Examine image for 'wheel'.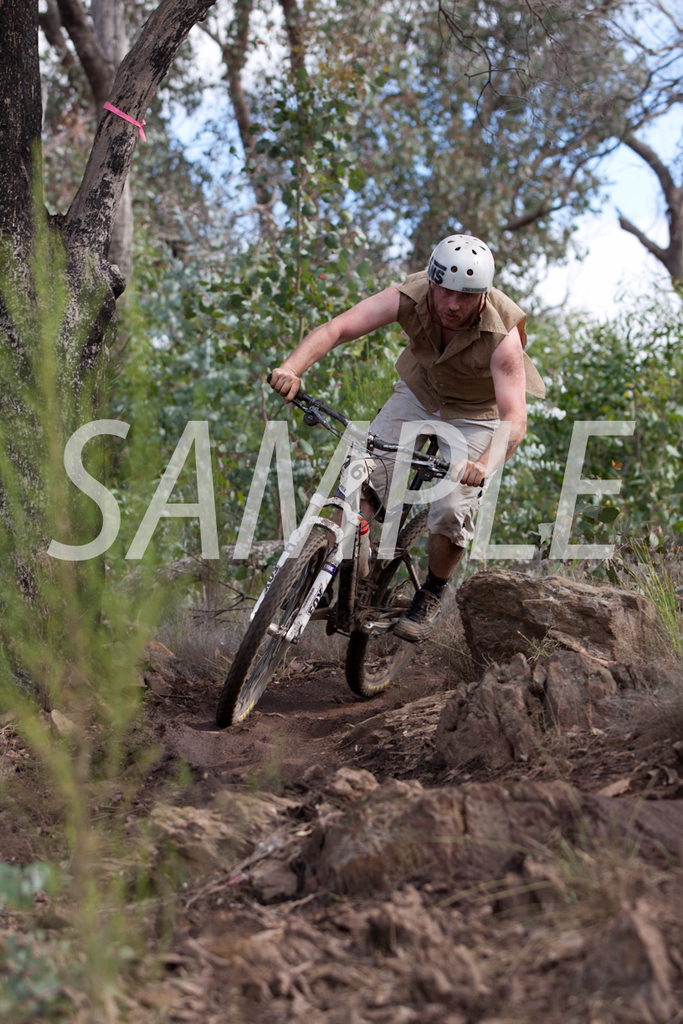
Examination result: <bbox>346, 511, 452, 704</bbox>.
